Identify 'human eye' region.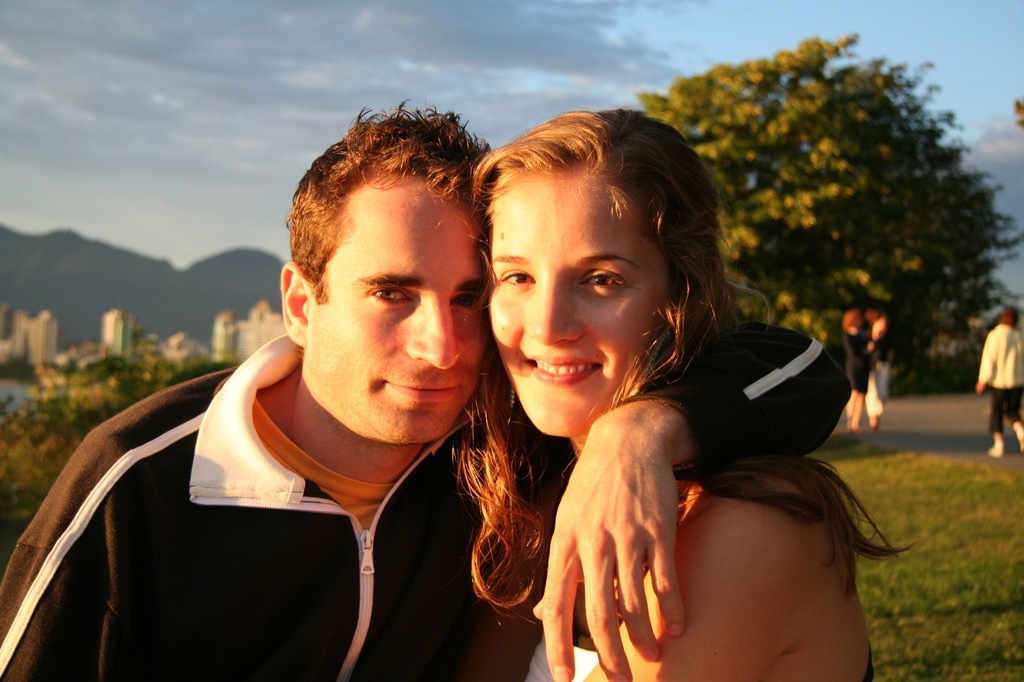
Region: {"left": 452, "top": 290, "right": 486, "bottom": 320}.
